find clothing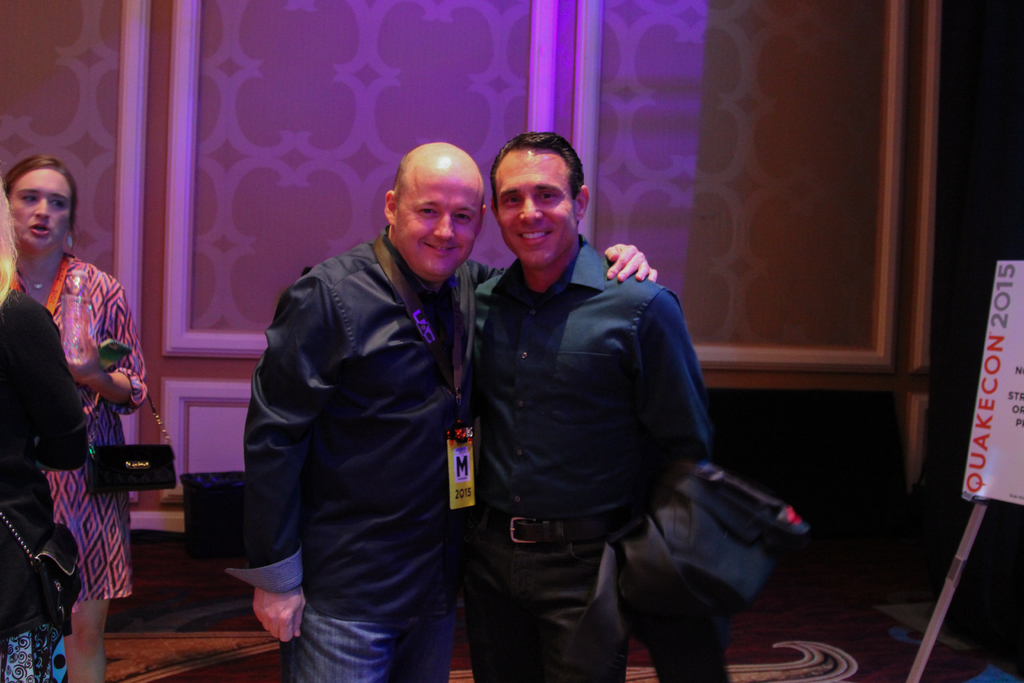
{"x1": 563, "y1": 465, "x2": 814, "y2": 682}
